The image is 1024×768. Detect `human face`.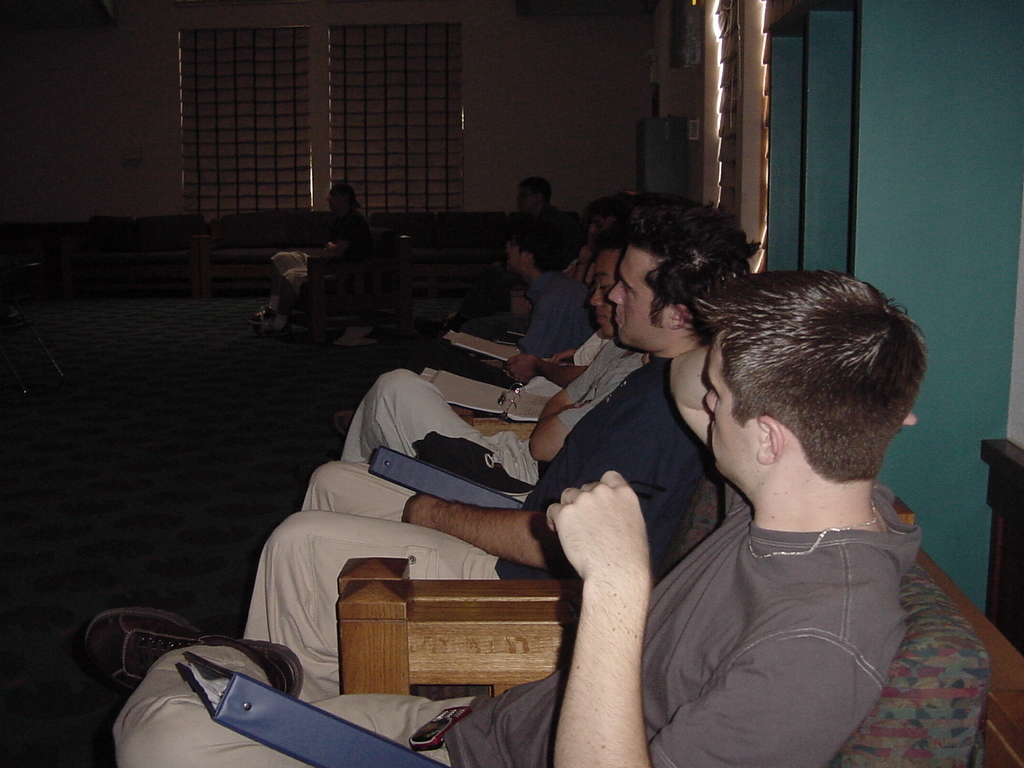
Detection: {"x1": 606, "y1": 246, "x2": 654, "y2": 352}.
